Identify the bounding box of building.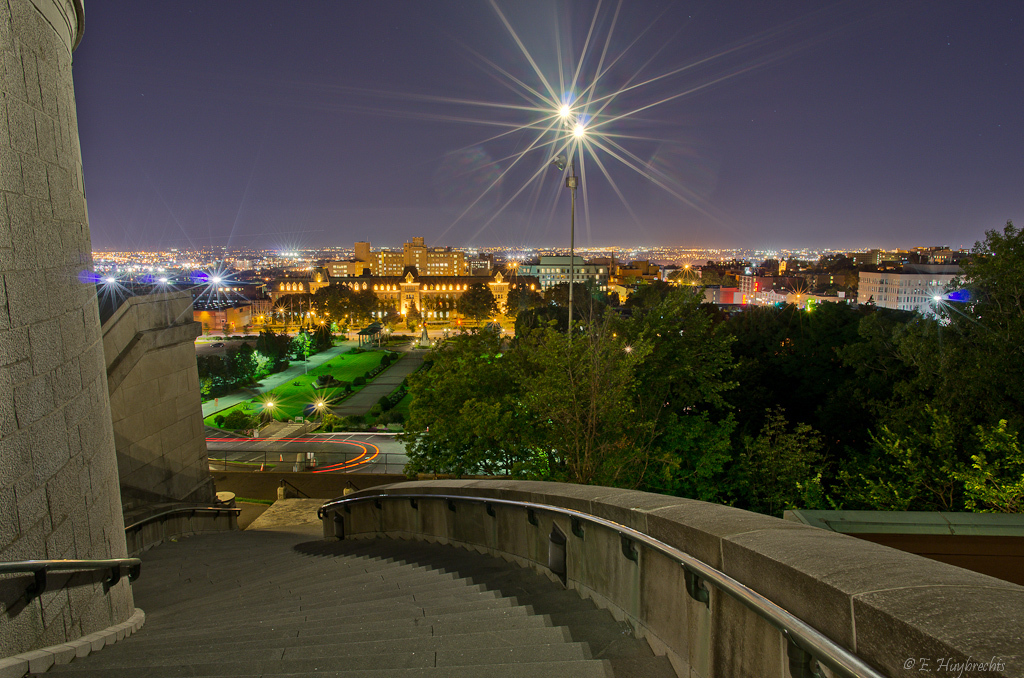
l=860, t=266, r=974, b=316.
